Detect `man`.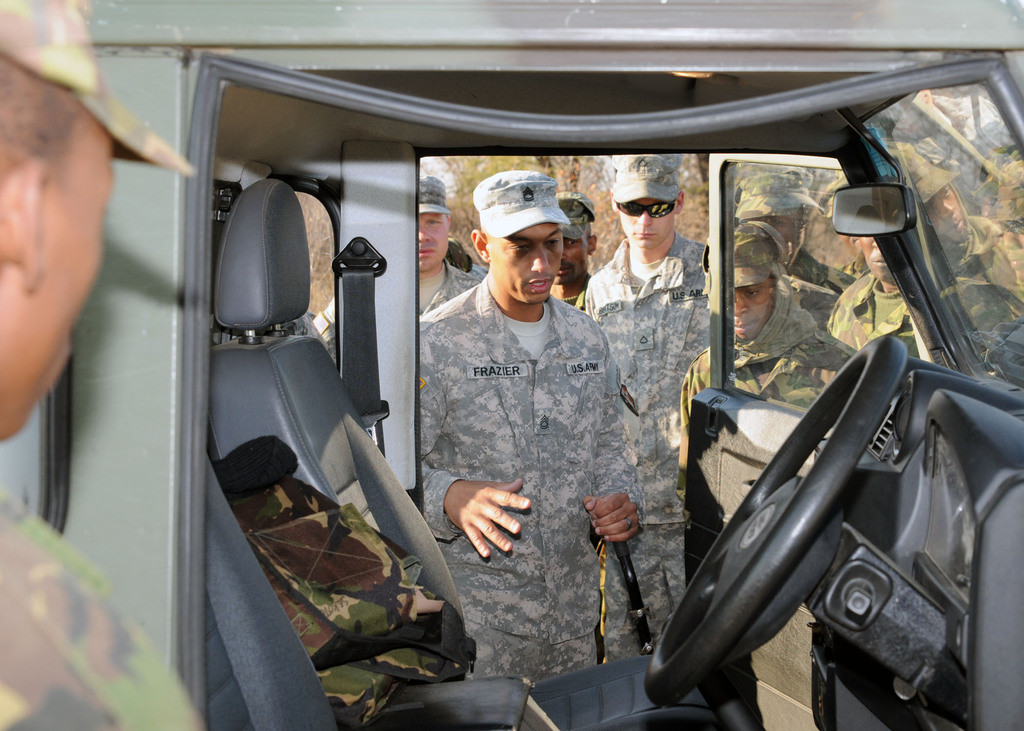
Detected at (left=678, top=225, right=881, bottom=462).
